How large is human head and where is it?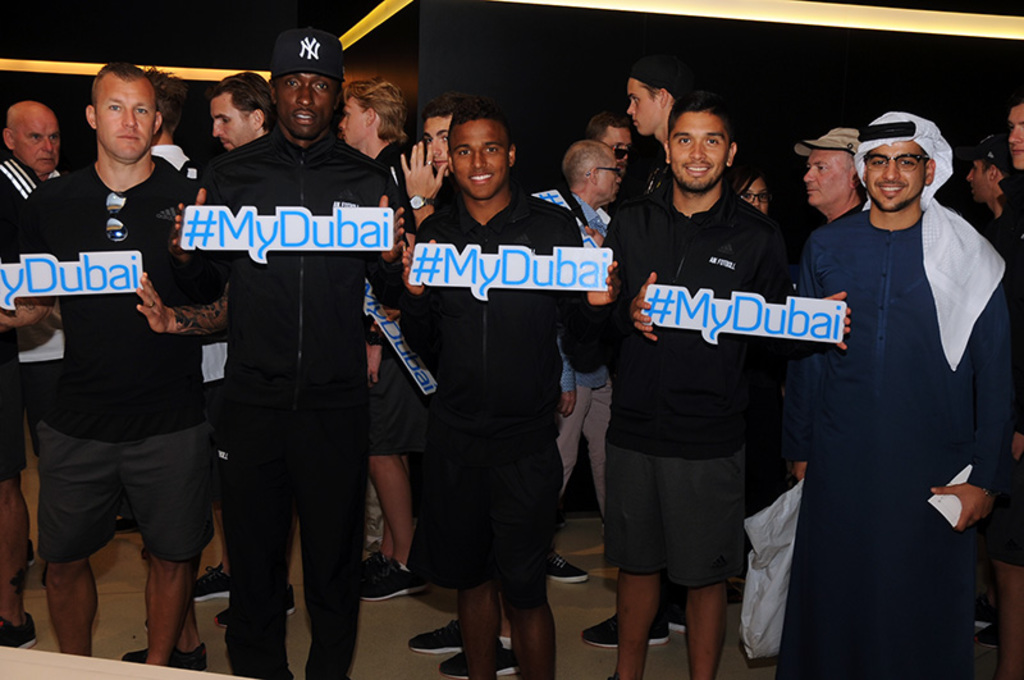
Bounding box: [0, 101, 61, 174].
